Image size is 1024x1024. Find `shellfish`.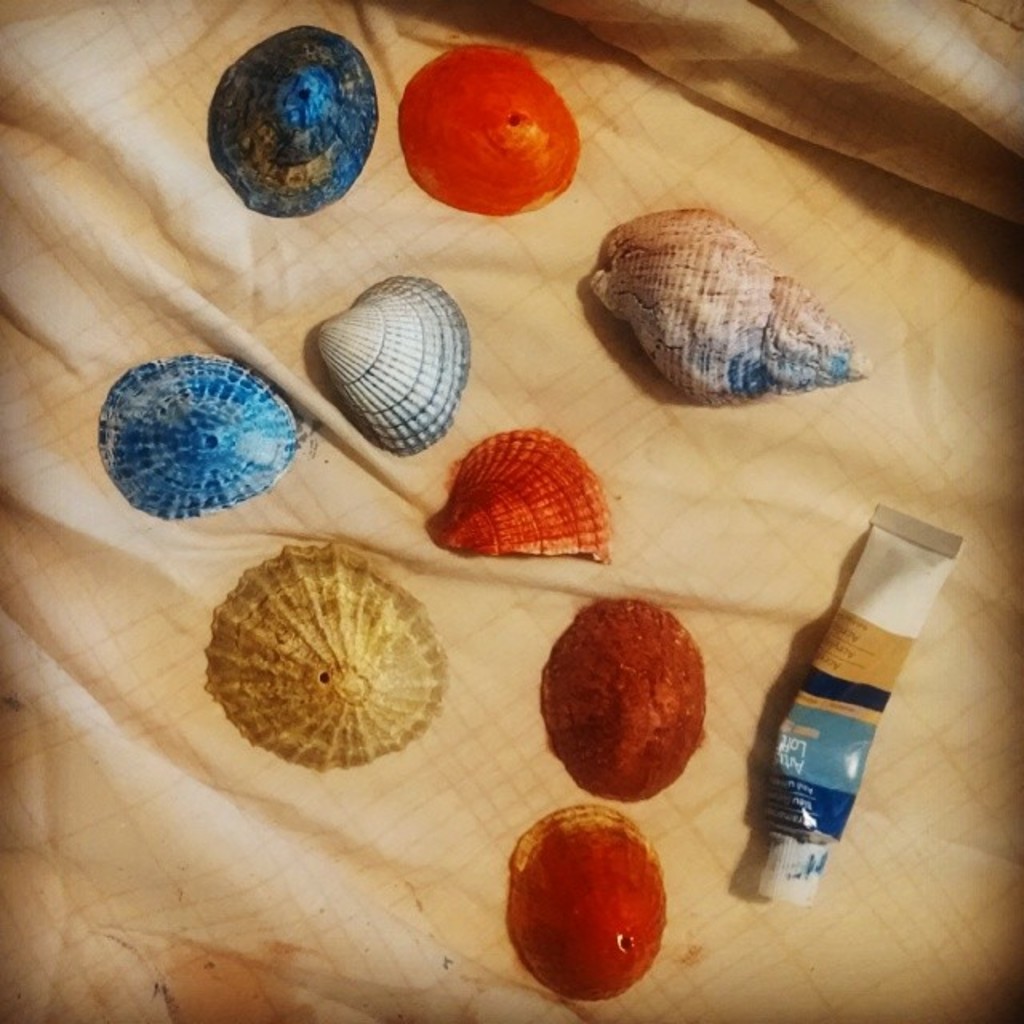
<region>426, 422, 611, 562</region>.
